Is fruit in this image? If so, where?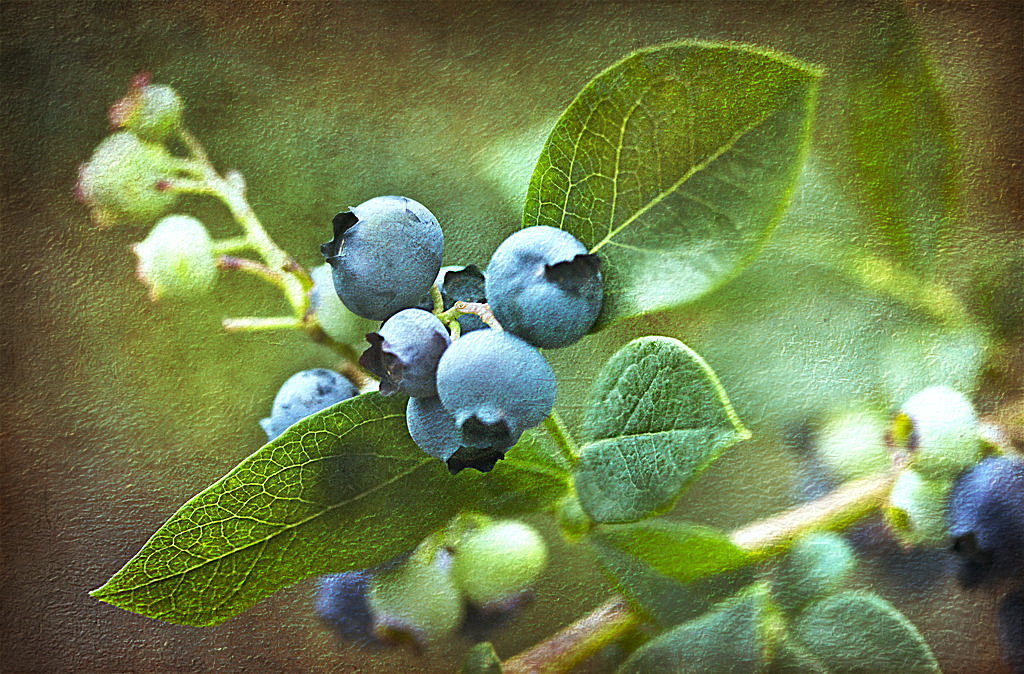
Yes, at {"x1": 428, "y1": 262, "x2": 489, "y2": 336}.
